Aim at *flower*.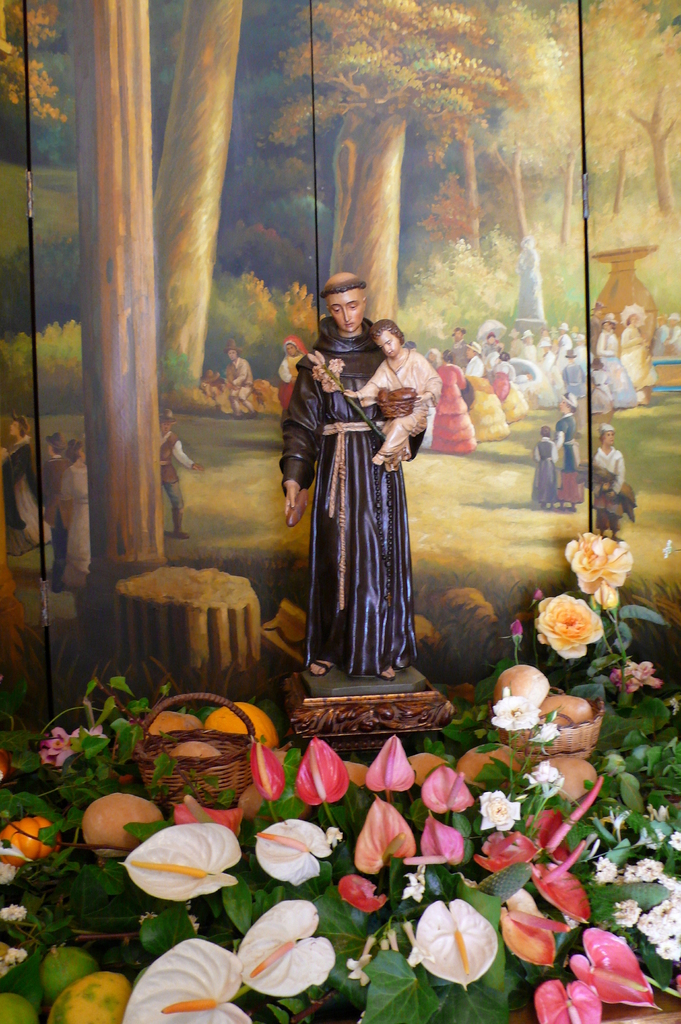
Aimed at 525/586/600/659.
